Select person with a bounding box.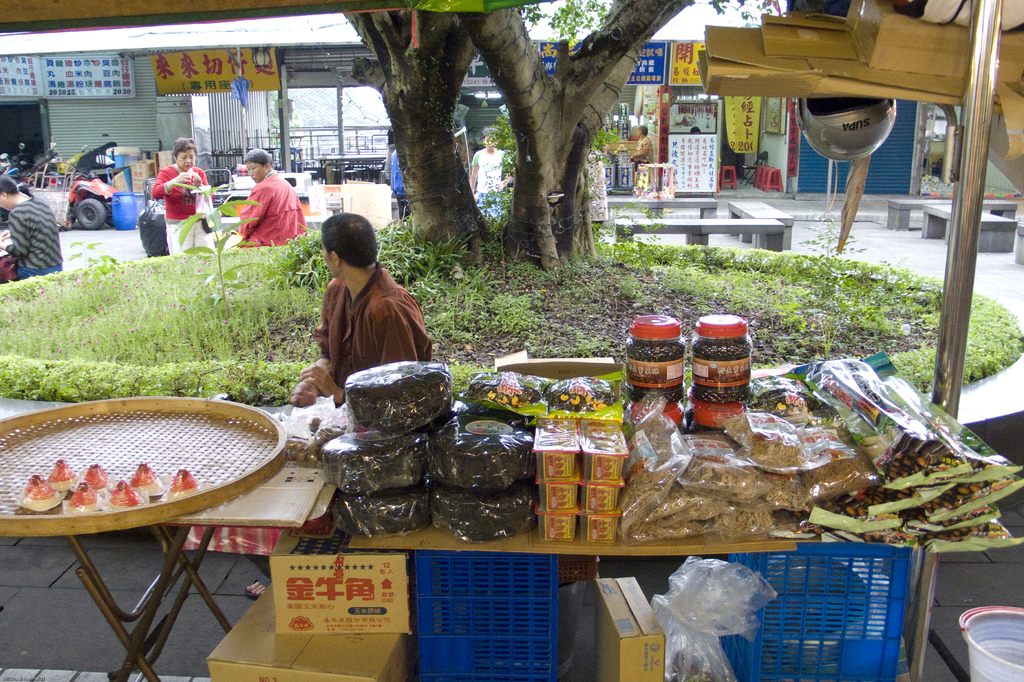
[left=0, top=169, right=60, bottom=270].
